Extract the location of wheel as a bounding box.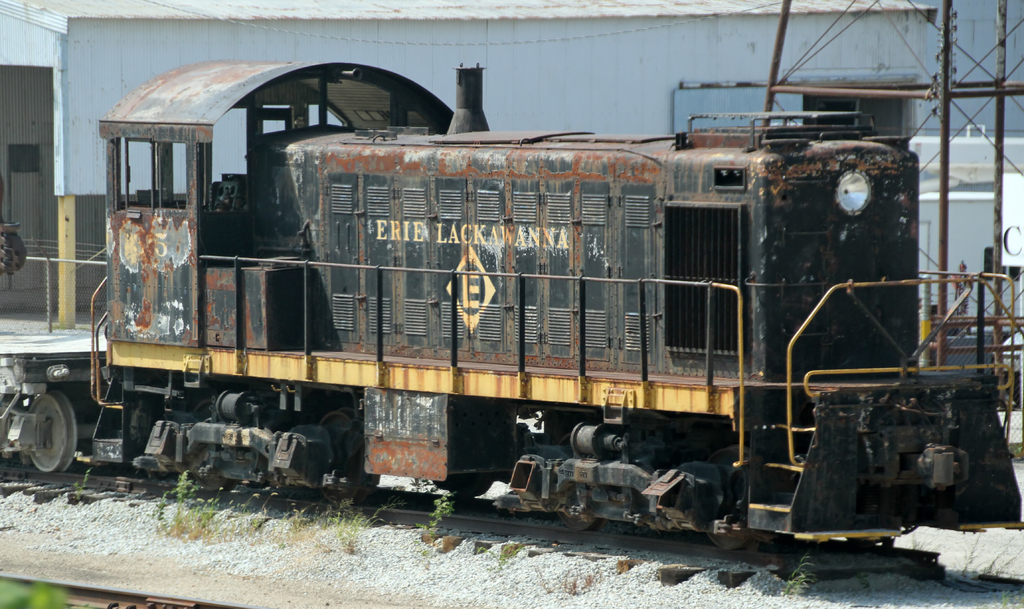
region(11, 384, 75, 478).
